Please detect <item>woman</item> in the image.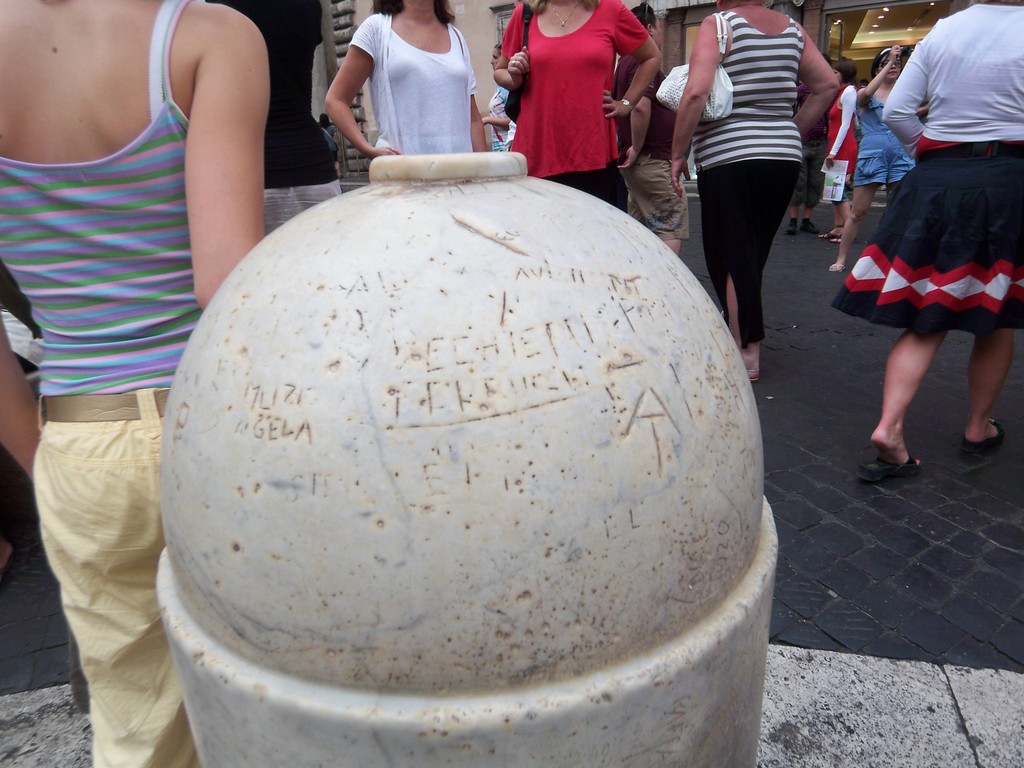
region(493, 0, 661, 216).
